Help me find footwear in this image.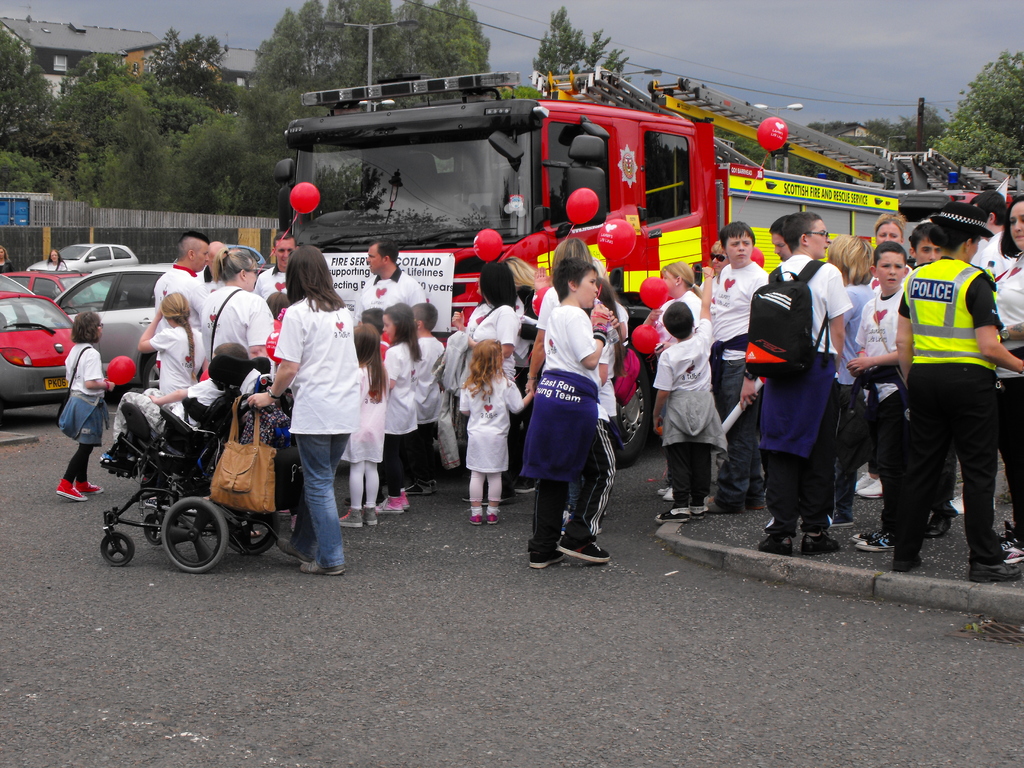
Found it: bbox=(890, 552, 920, 573).
